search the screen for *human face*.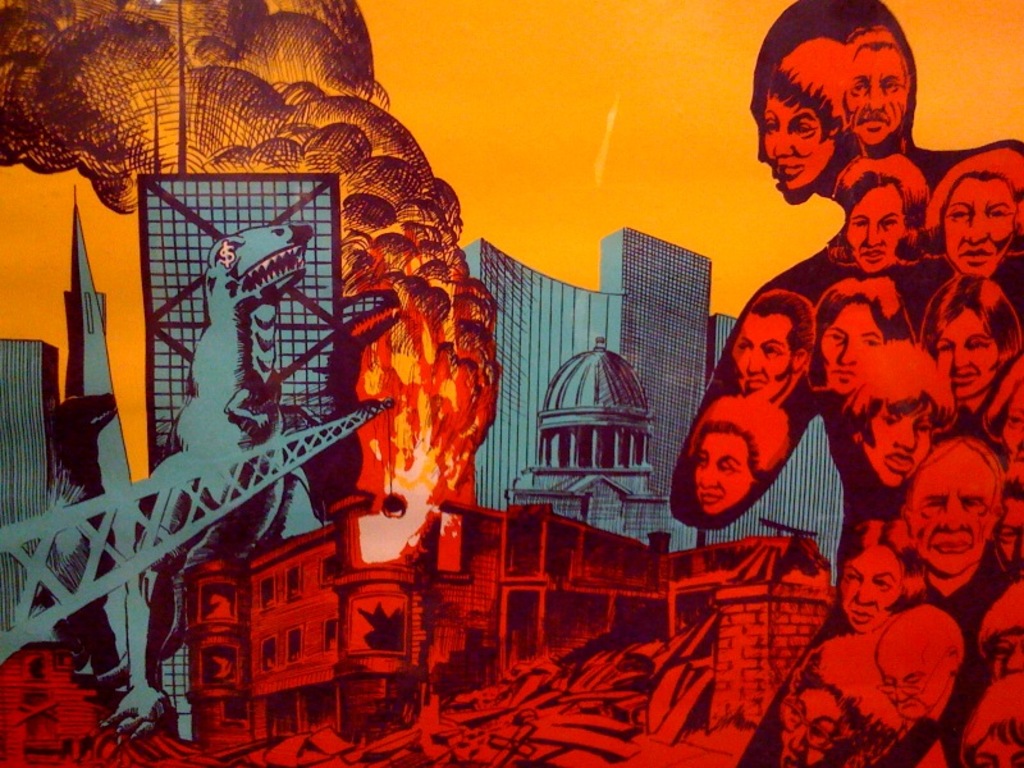
Found at l=782, t=690, r=854, b=767.
